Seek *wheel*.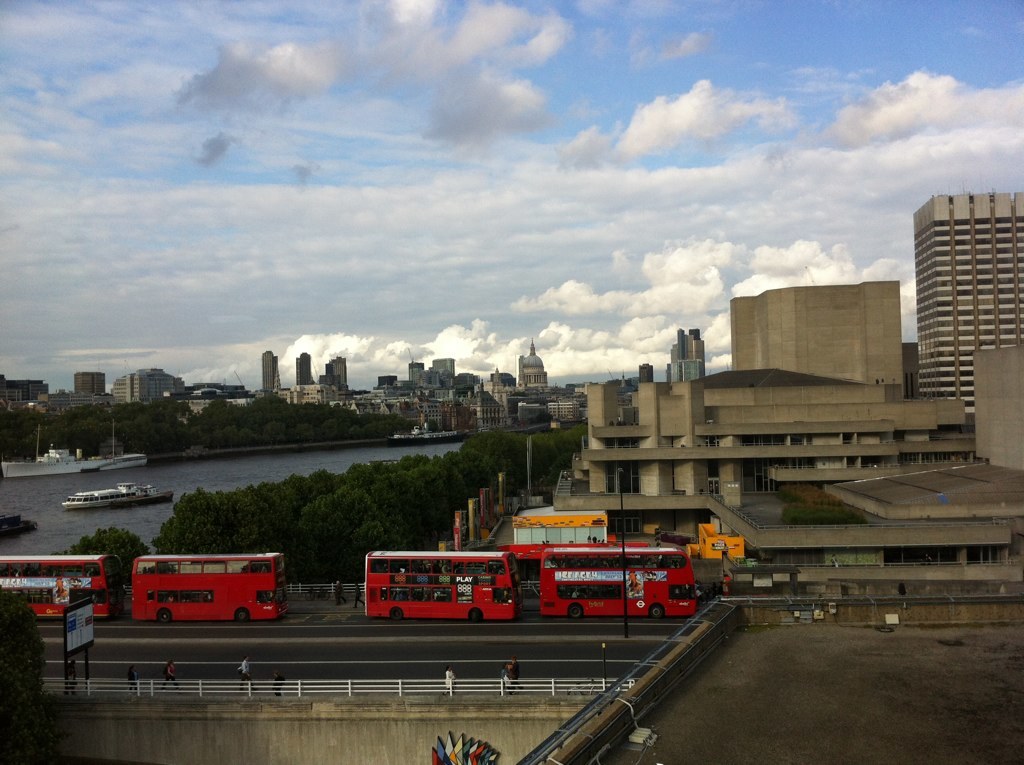
detection(570, 605, 581, 616).
